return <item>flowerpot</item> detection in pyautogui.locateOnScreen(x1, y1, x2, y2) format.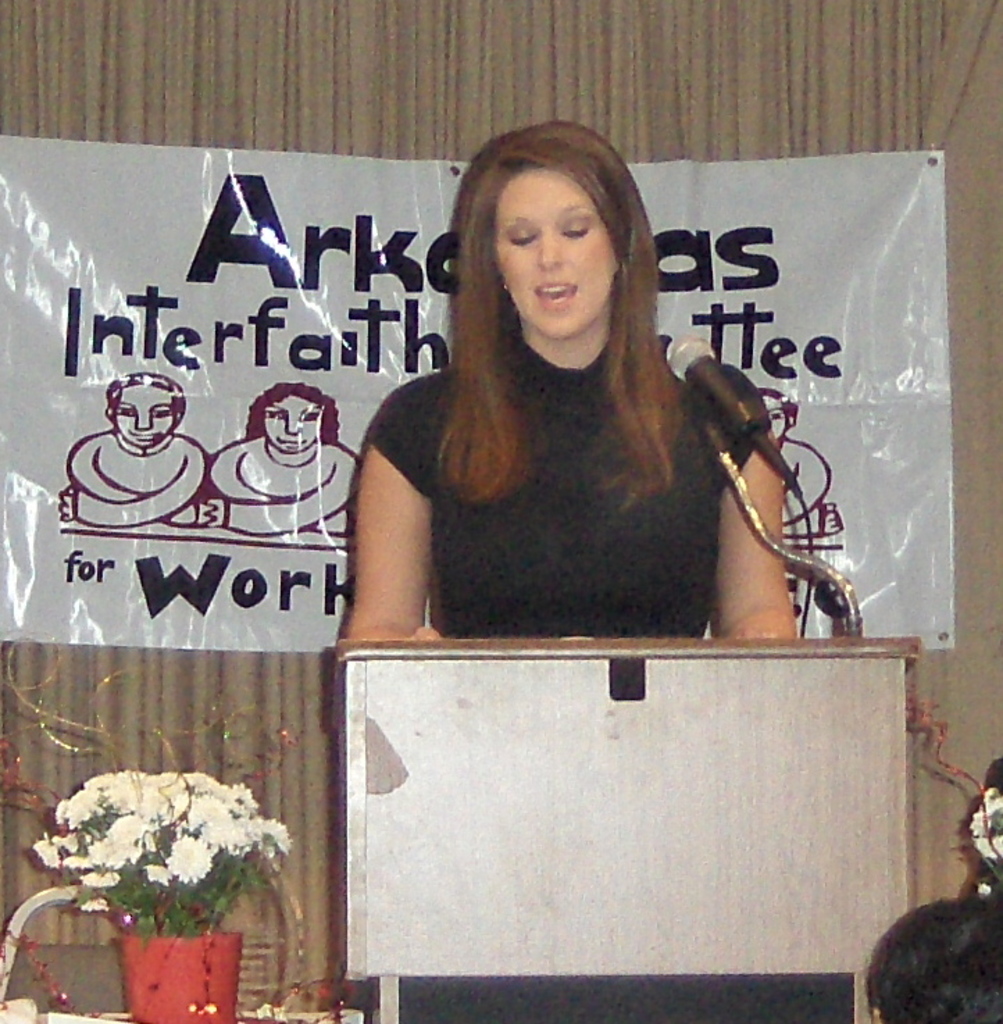
pyautogui.locateOnScreen(119, 934, 242, 1023).
